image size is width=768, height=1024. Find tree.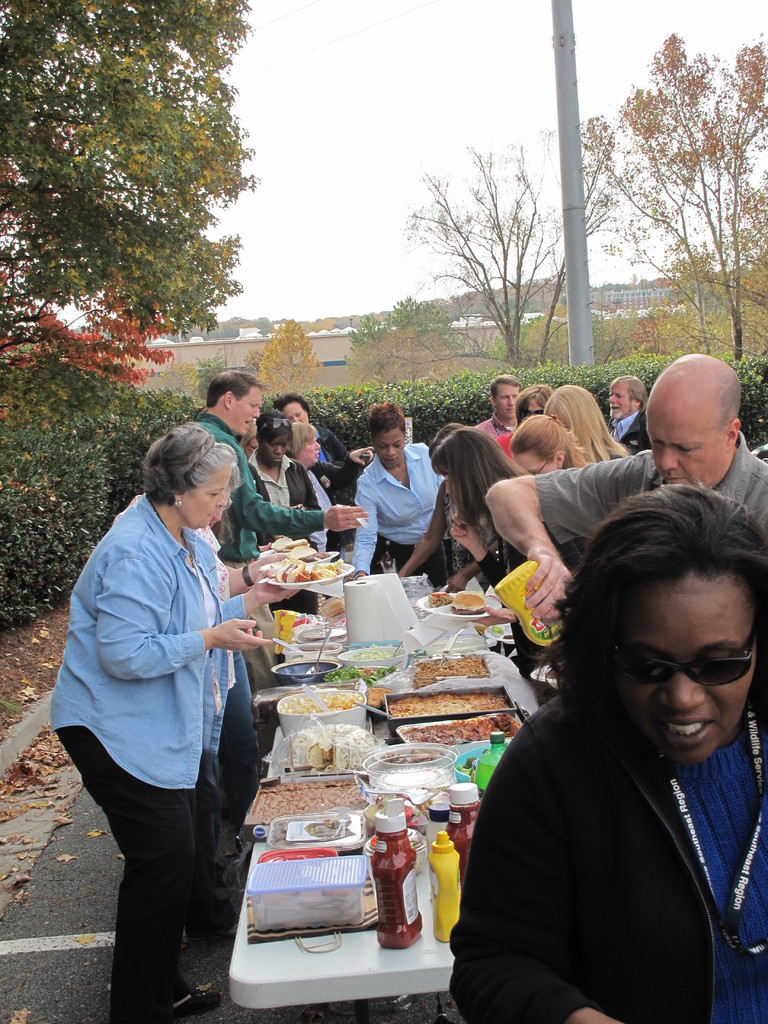
<region>614, 33, 746, 340</region>.
